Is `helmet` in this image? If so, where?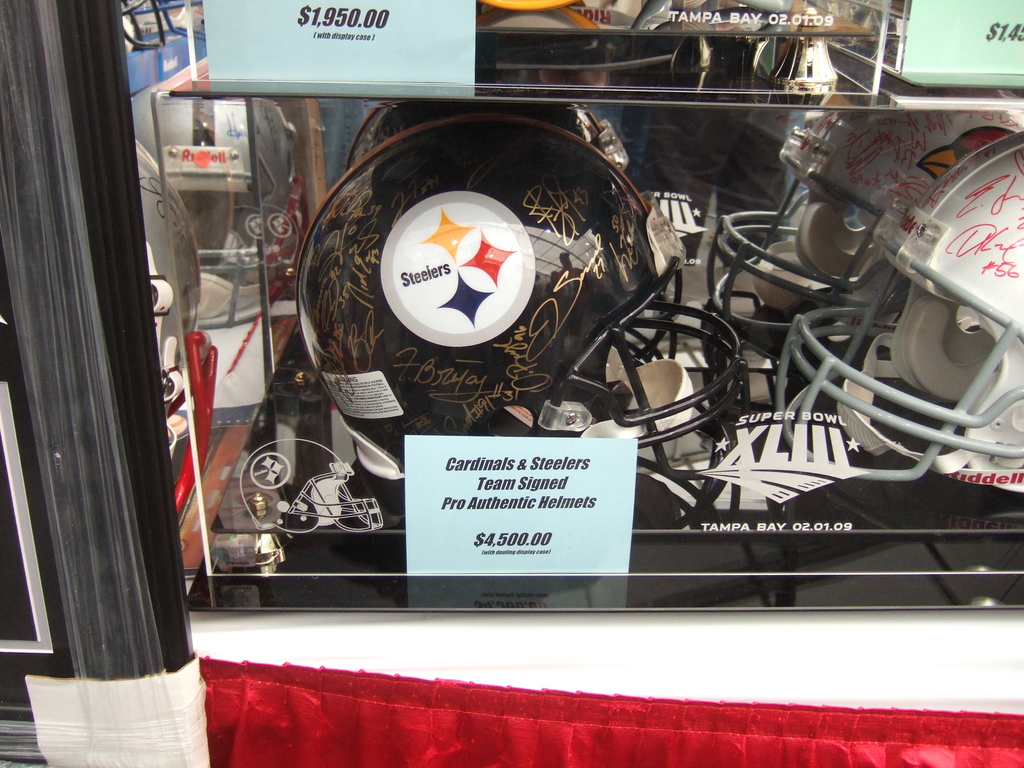
Yes, at region(776, 132, 1023, 494).
